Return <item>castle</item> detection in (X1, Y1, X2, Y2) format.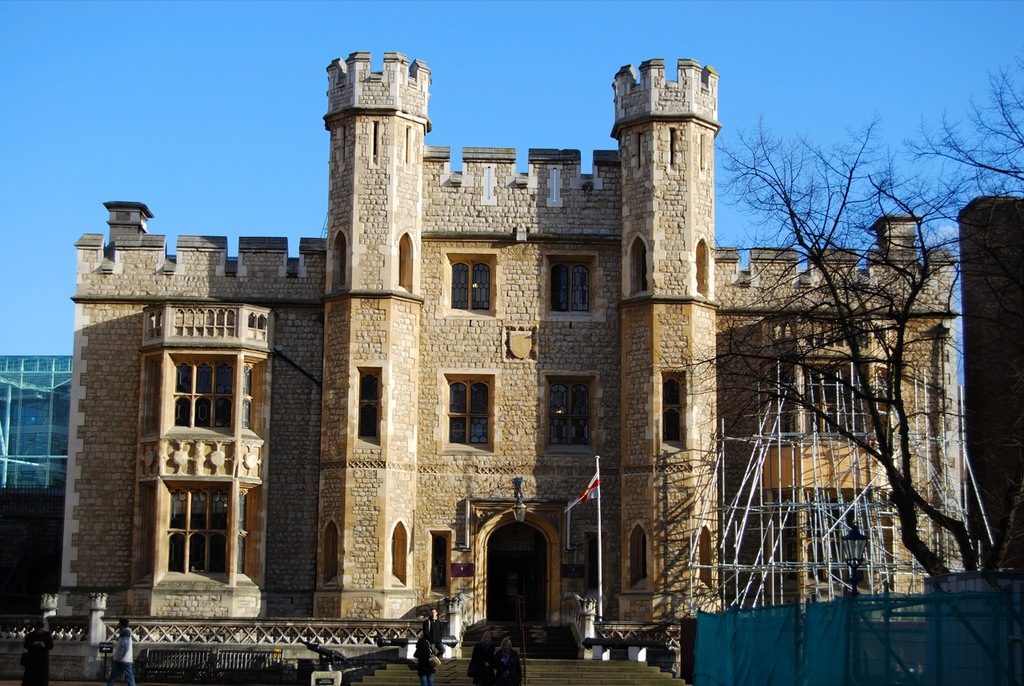
(38, 0, 928, 668).
